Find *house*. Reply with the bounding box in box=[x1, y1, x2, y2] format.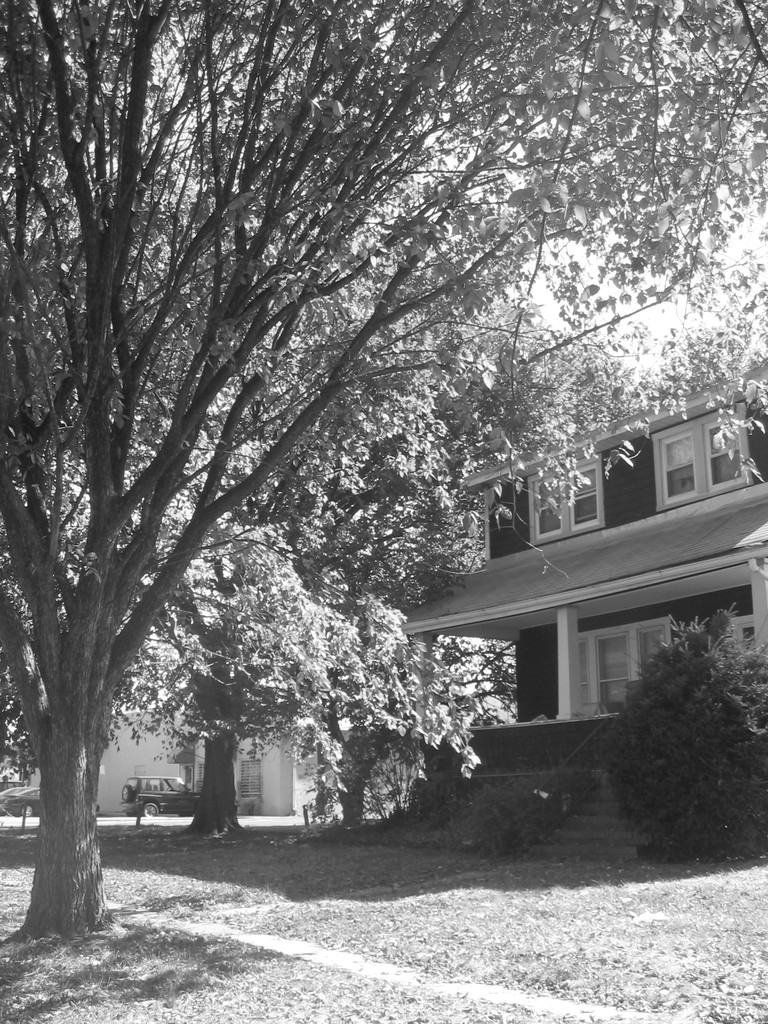
box=[393, 358, 767, 837].
